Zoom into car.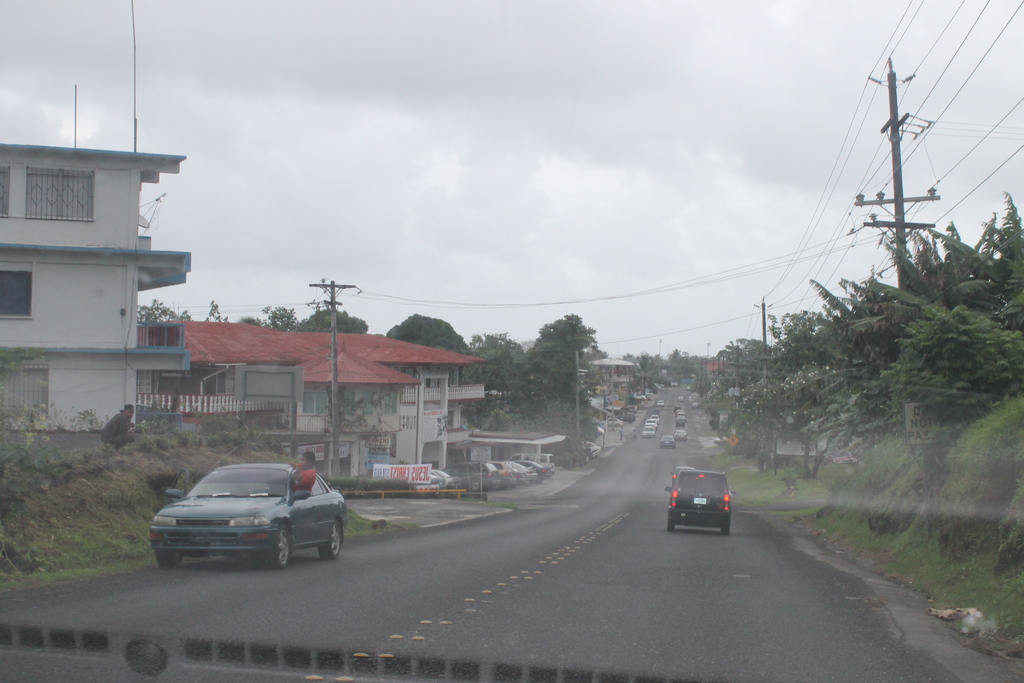
Zoom target: 657/400/662/406.
